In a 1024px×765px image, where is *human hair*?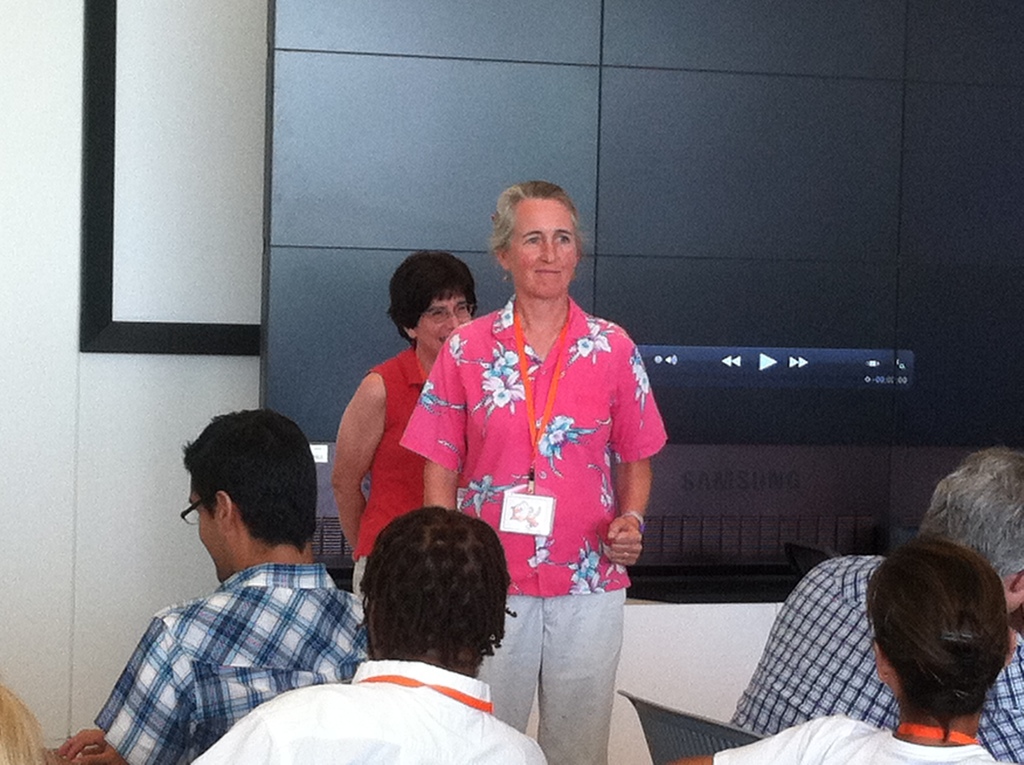
<bbox>385, 249, 479, 341</bbox>.
